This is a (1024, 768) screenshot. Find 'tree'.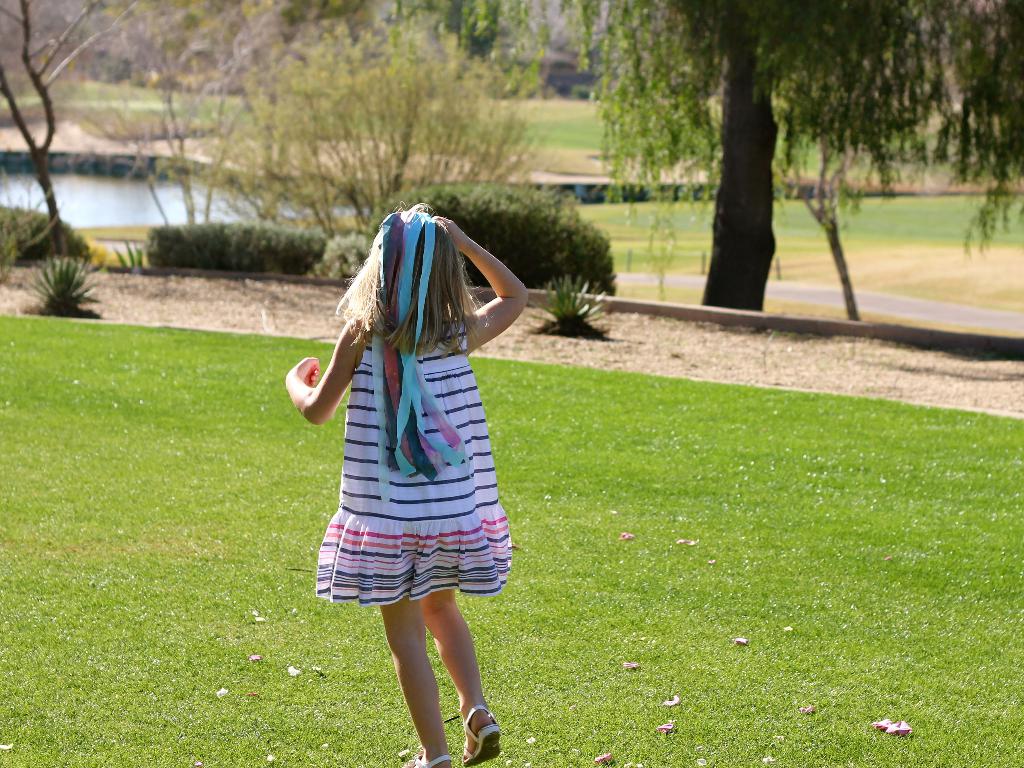
Bounding box: [571,8,917,311].
